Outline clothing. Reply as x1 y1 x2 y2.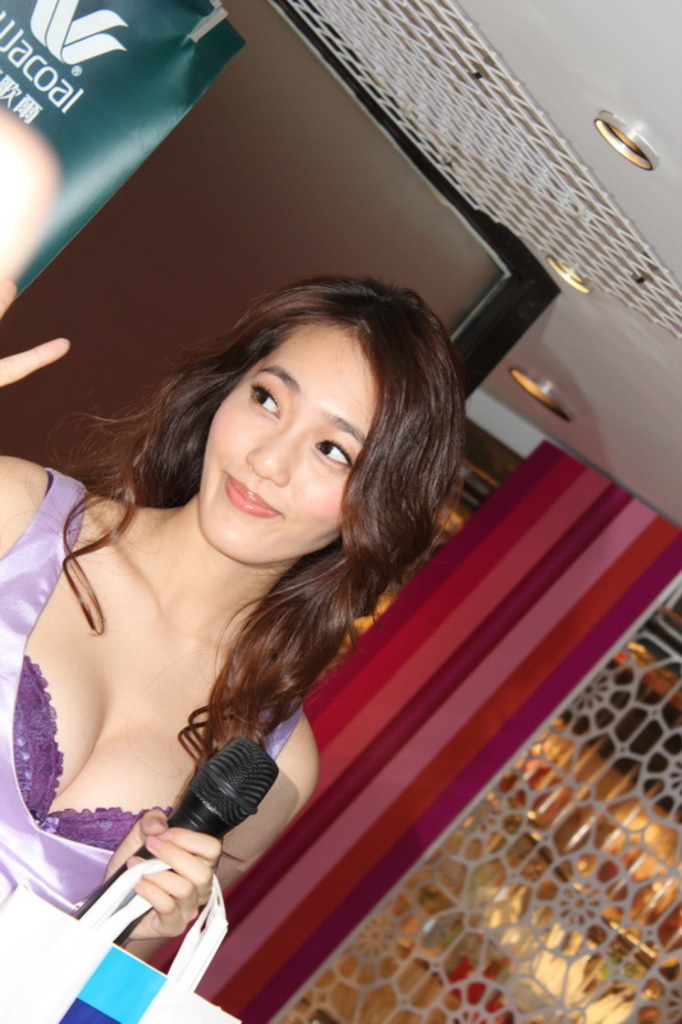
0 463 326 933.
